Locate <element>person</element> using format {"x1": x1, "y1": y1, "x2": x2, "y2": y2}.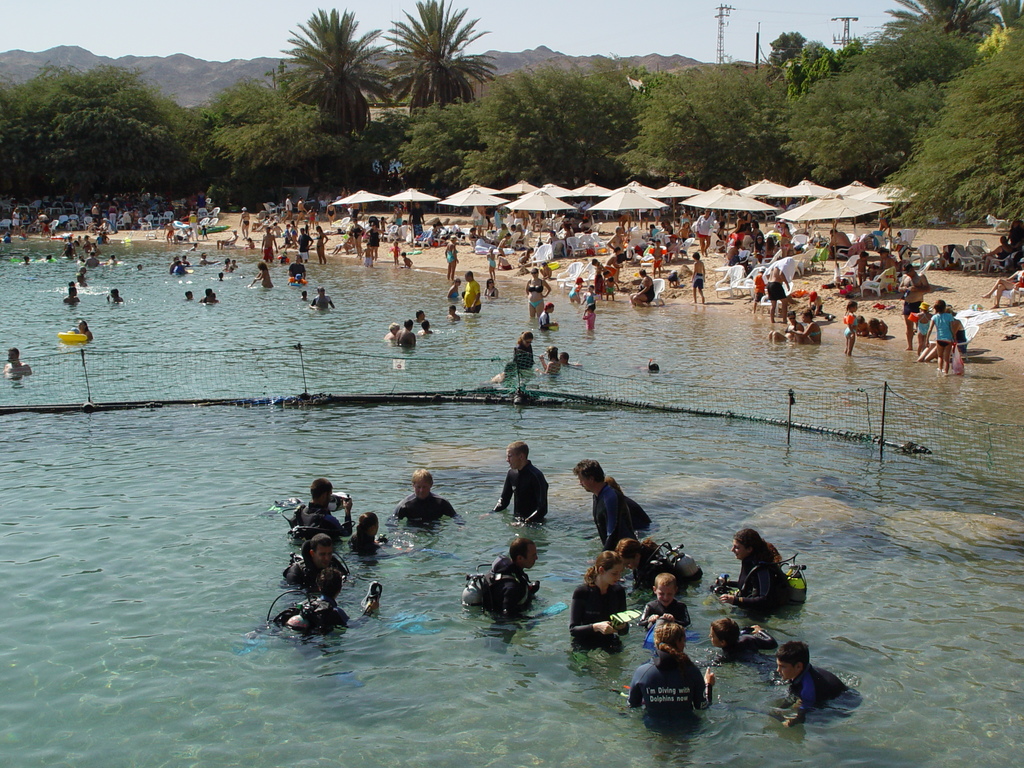
{"x1": 86, "y1": 257, "x2": 92, "y2": 266}.
